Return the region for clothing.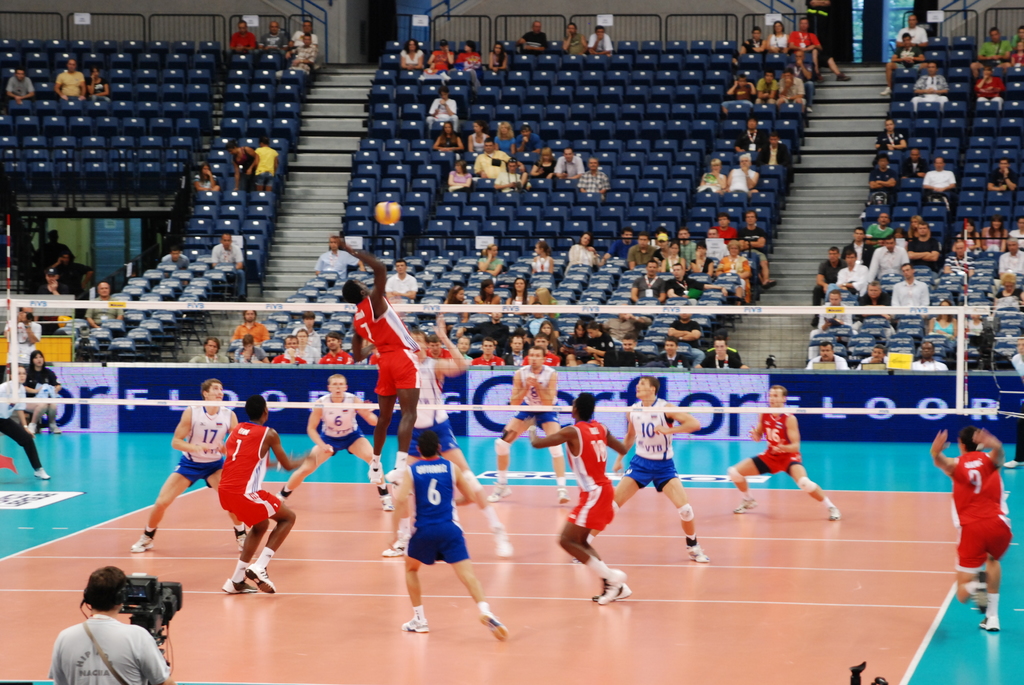
box(837, 264, 868, 293).
